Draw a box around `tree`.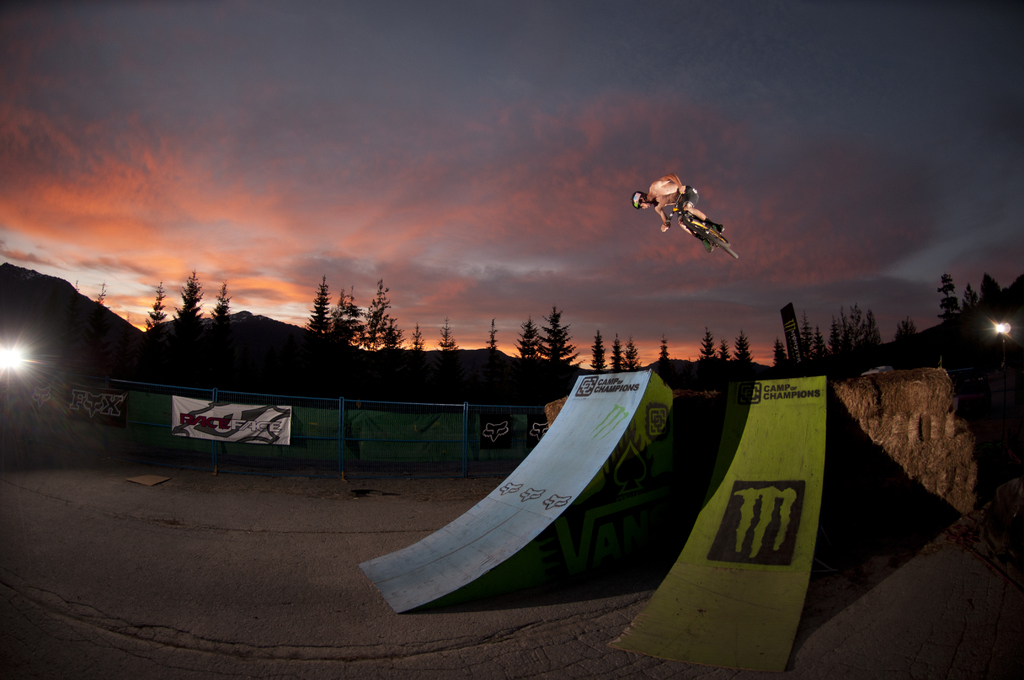
BBox(416, 312, 428, 356).
